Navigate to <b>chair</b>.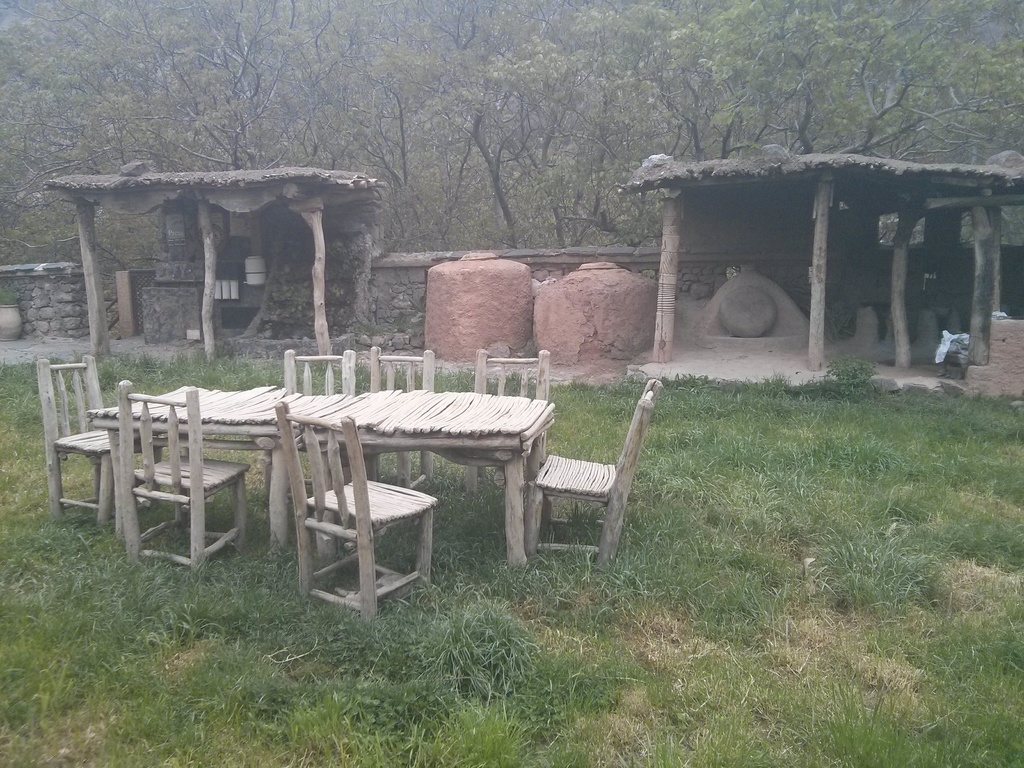
Navigation target: <box>522,377,666,569</box>.
